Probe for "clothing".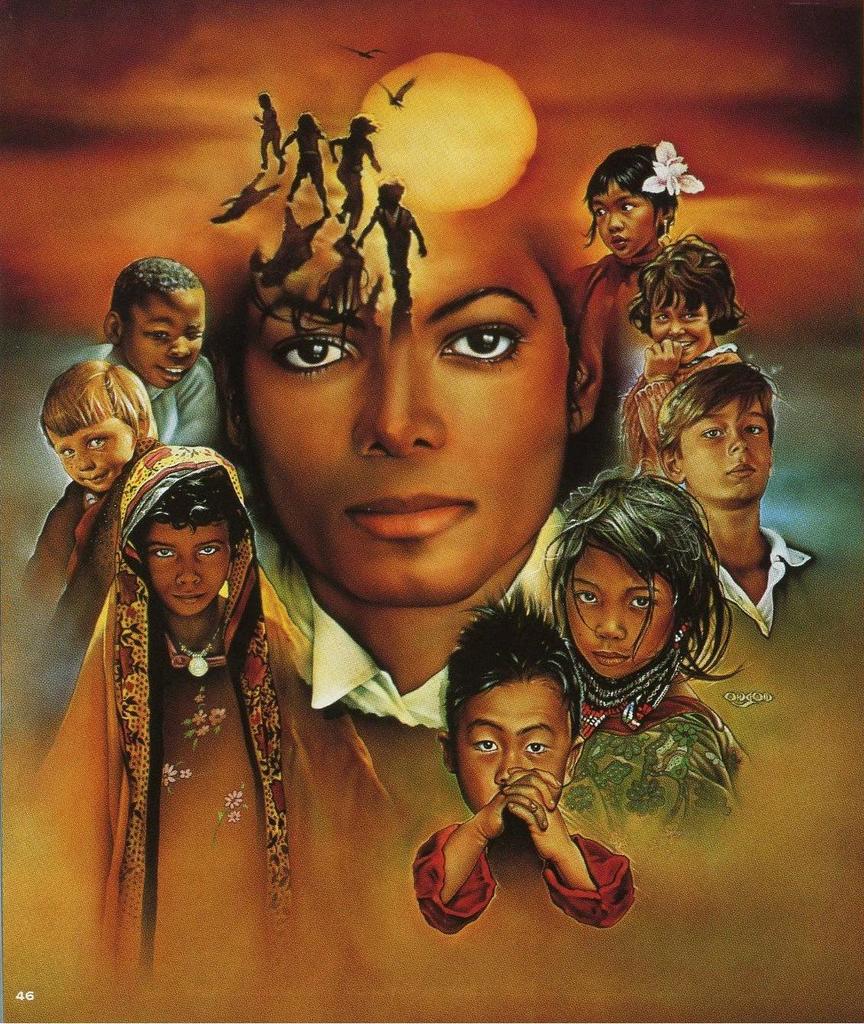
Probe result: bbox=[0, 344, 234, 523].
